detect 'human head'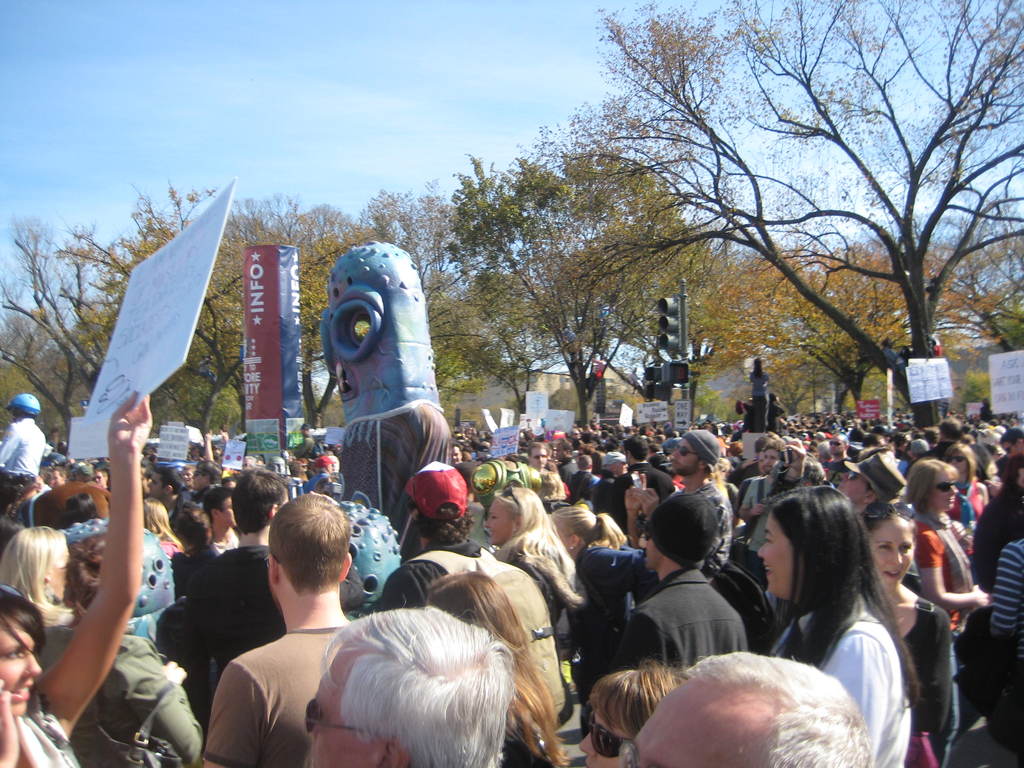
left=3, top=388, right=43, bottom=431
